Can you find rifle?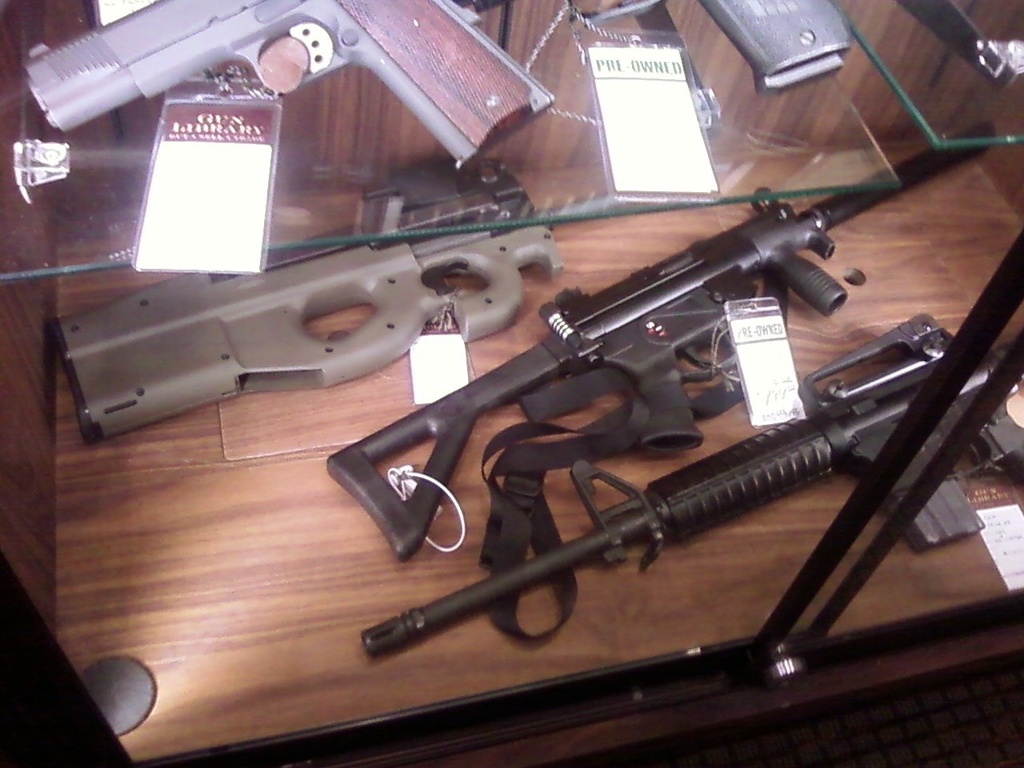
Yes, bounding box: bbox=[358, 302, 1023, 662].
